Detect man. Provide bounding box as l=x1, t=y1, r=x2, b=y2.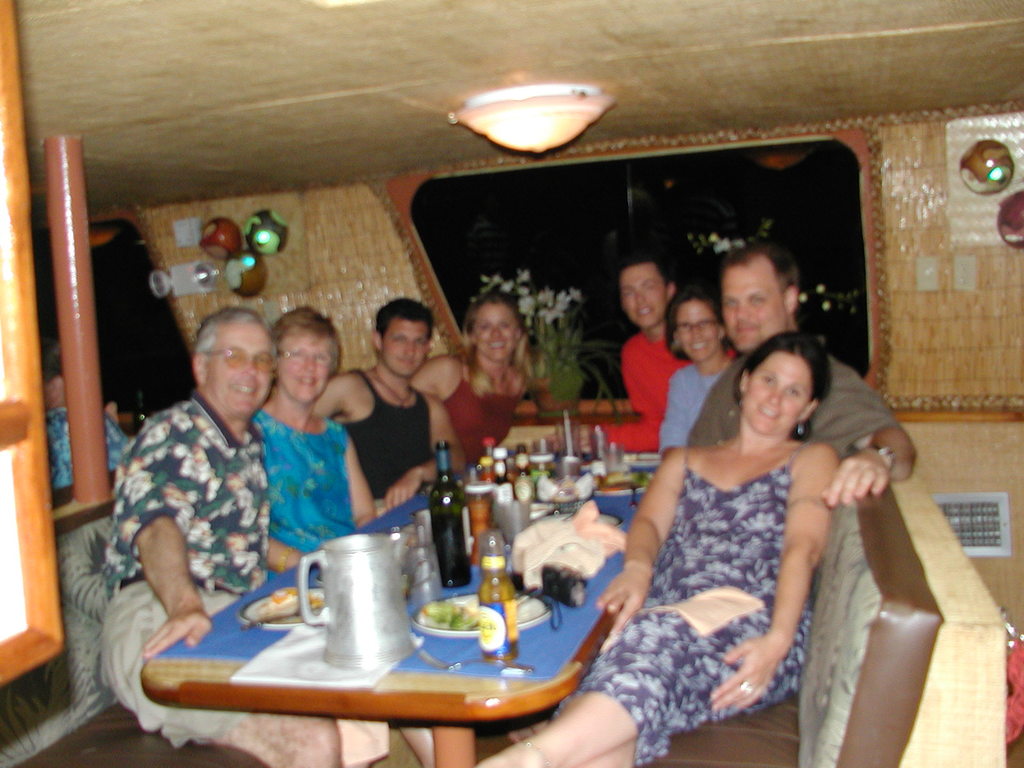
l=688, t=234, r=913, b=507.
